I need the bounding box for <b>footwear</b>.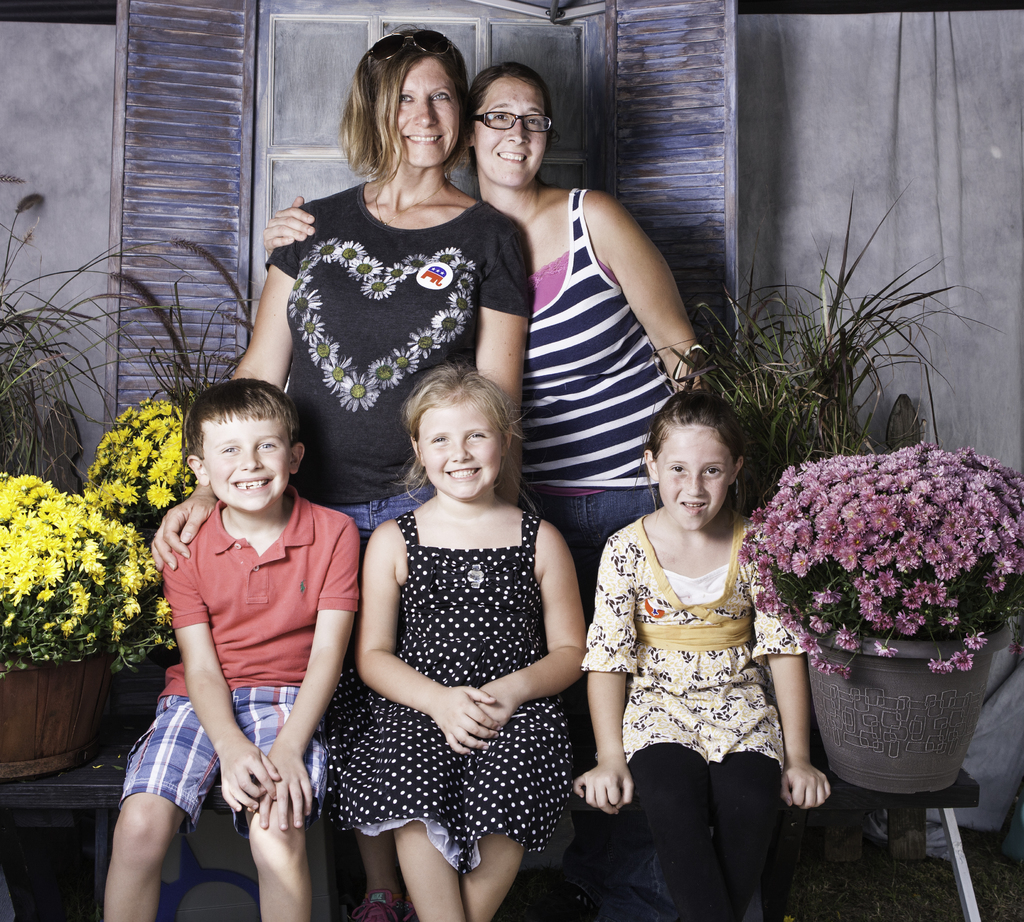
Here it is: 363,894,410,921.
